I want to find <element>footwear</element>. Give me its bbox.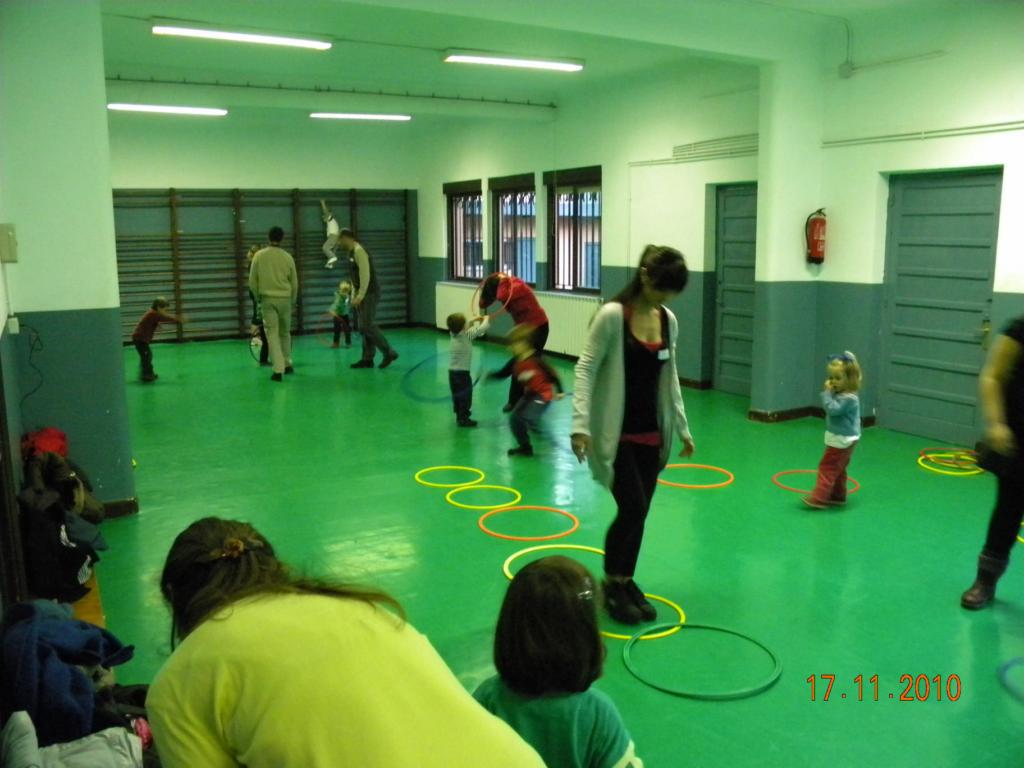
l=626, t=576, r=655, b=621.
